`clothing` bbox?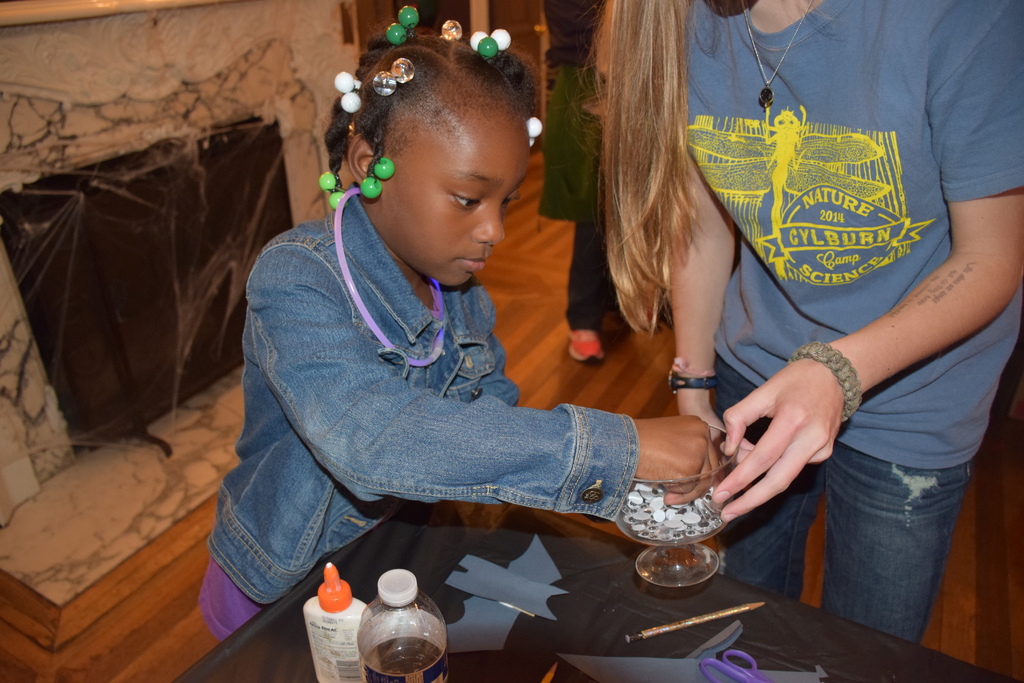
<region>200, 177, 648, 646</region>
